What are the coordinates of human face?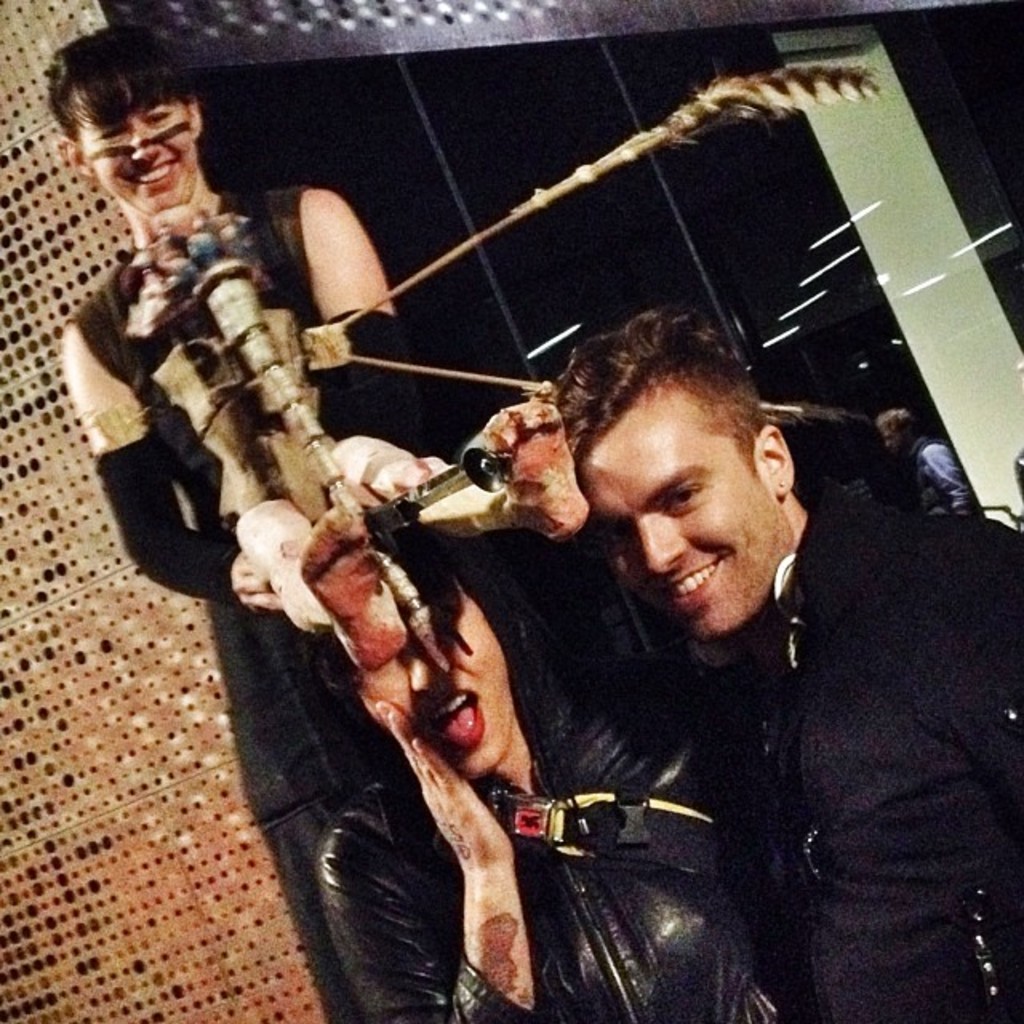
578 387 798 638.
